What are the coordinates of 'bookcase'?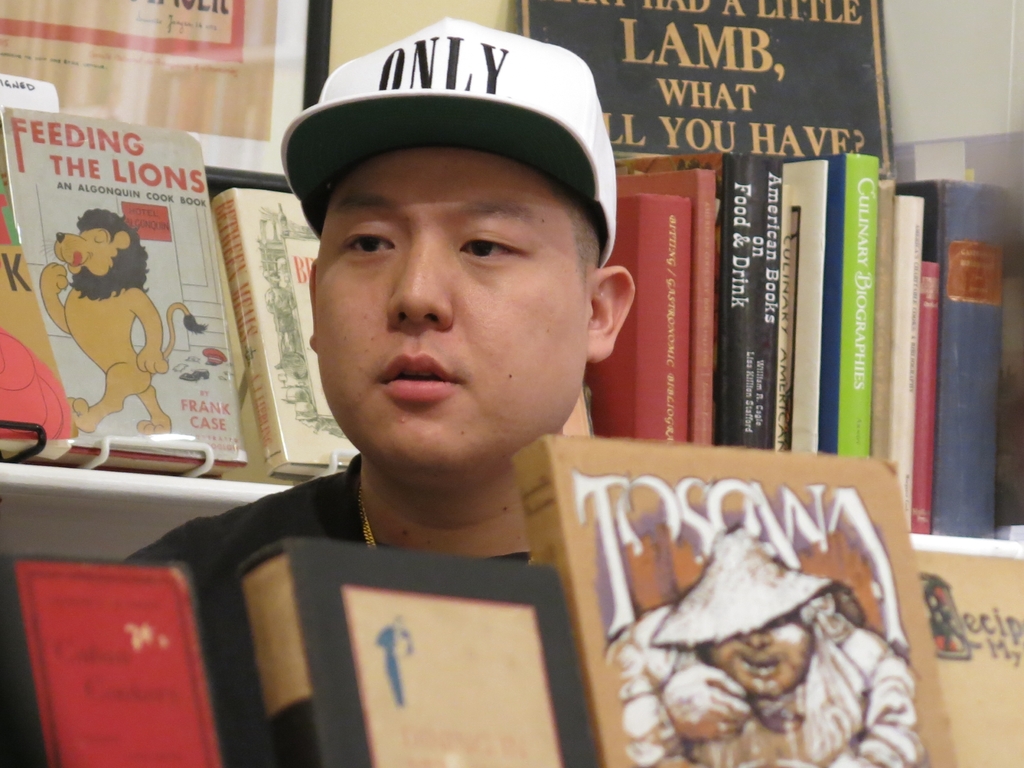
detection(0, 0, 1023, 767).
